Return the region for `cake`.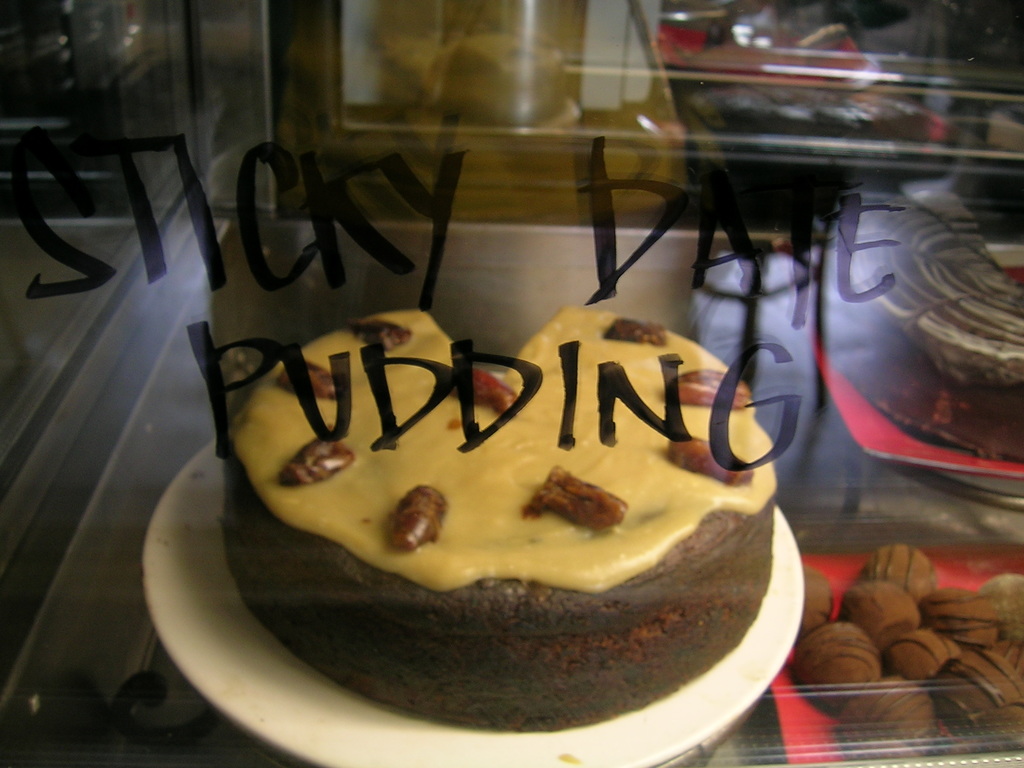
[x1=219, y1=311, x2=781, y2=728].
